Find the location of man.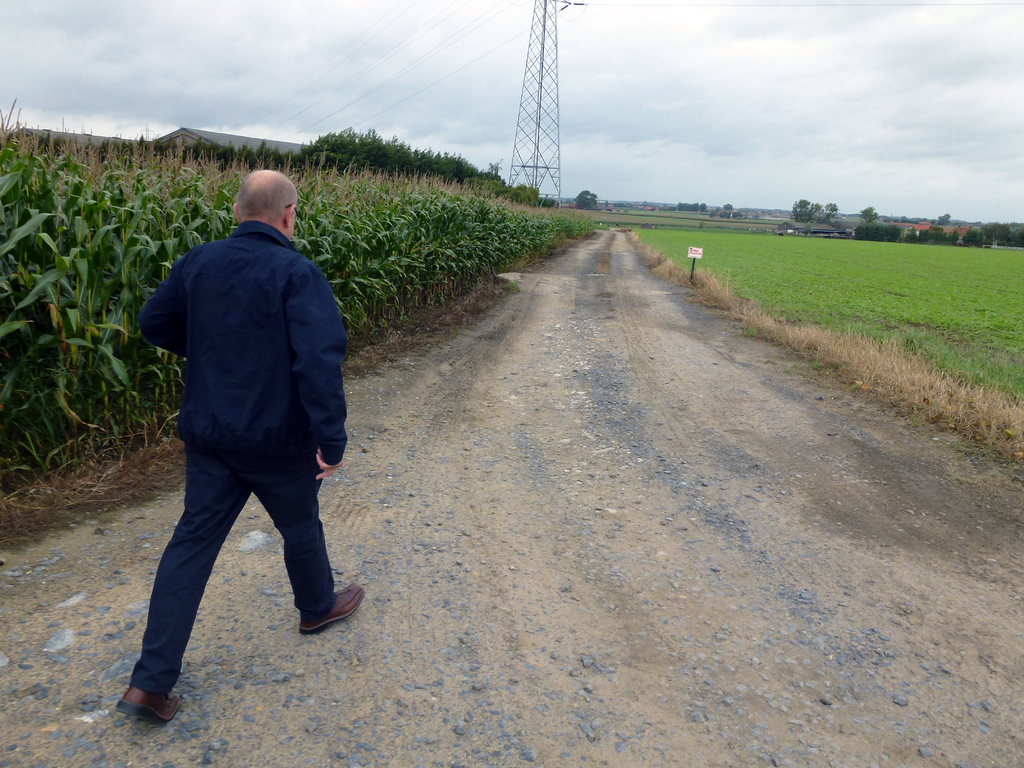
Location: <region>118, 144, 359, 707</region>.
